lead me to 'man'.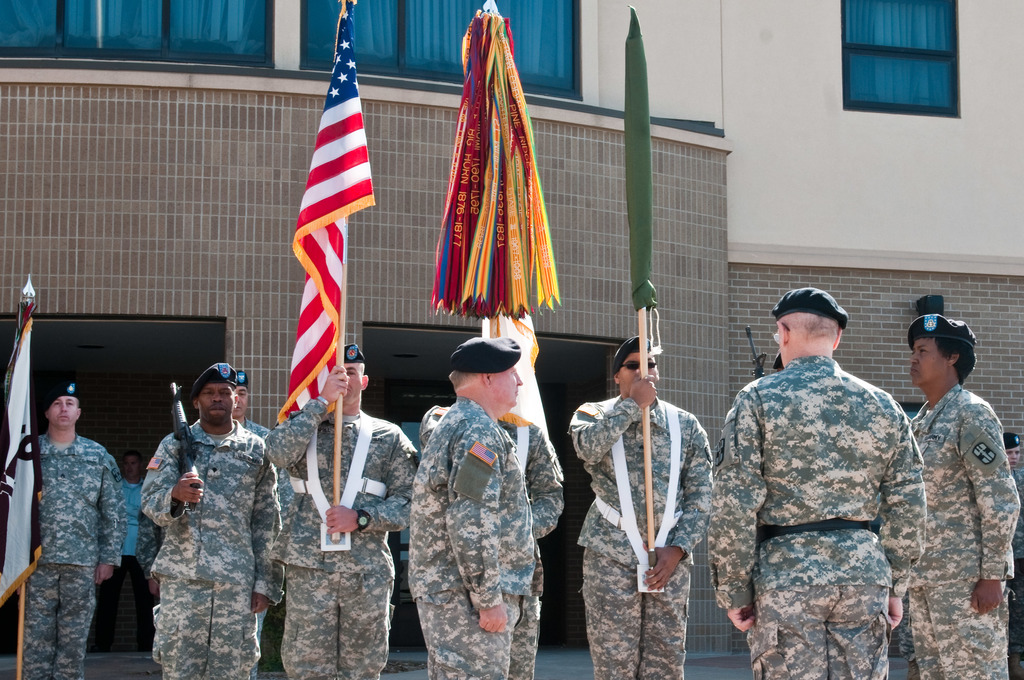
Lead to l=908, t=309, r=1013, b=677.
